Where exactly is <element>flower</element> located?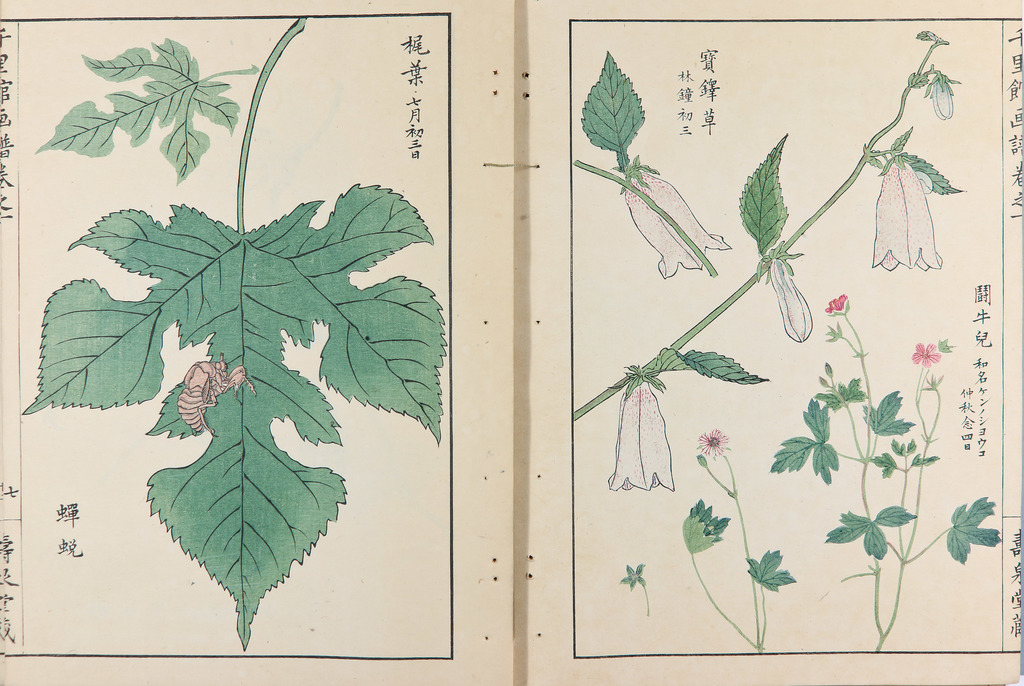
Its bounding box is bbox(692, 453, 705, 468).
